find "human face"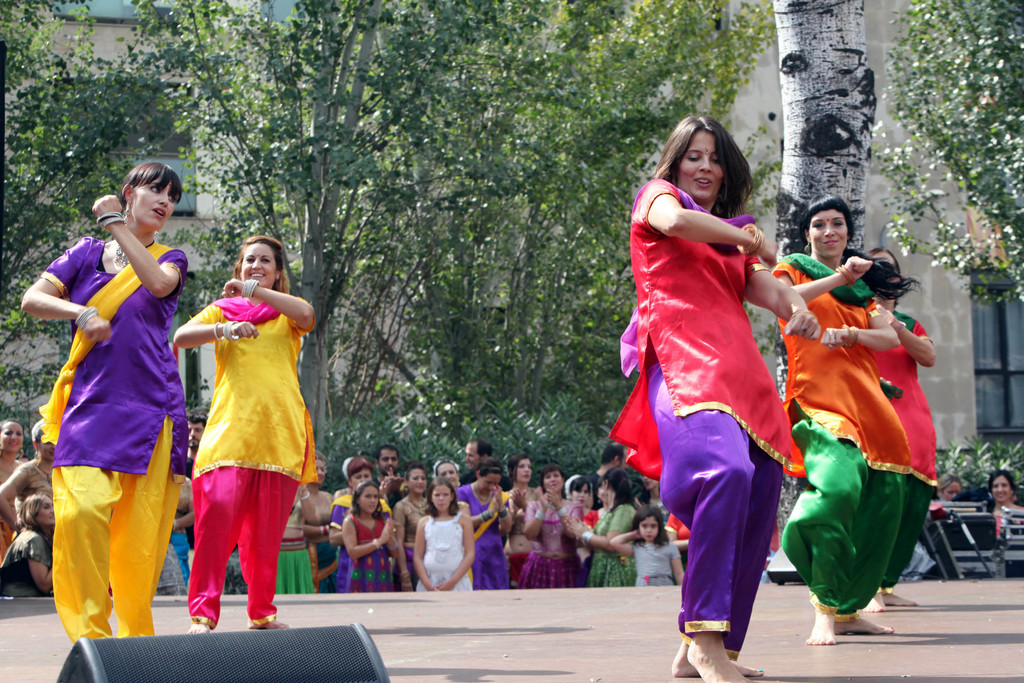
131:176:173:230
